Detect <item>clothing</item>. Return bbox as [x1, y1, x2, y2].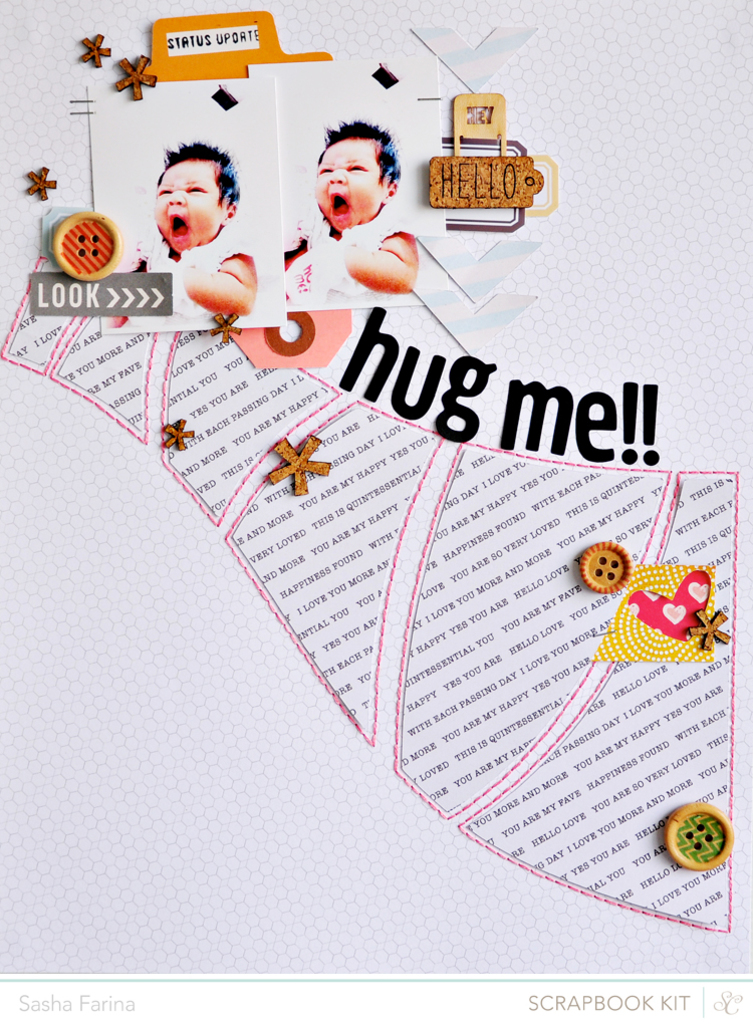
[294, 161, 430, 295].
